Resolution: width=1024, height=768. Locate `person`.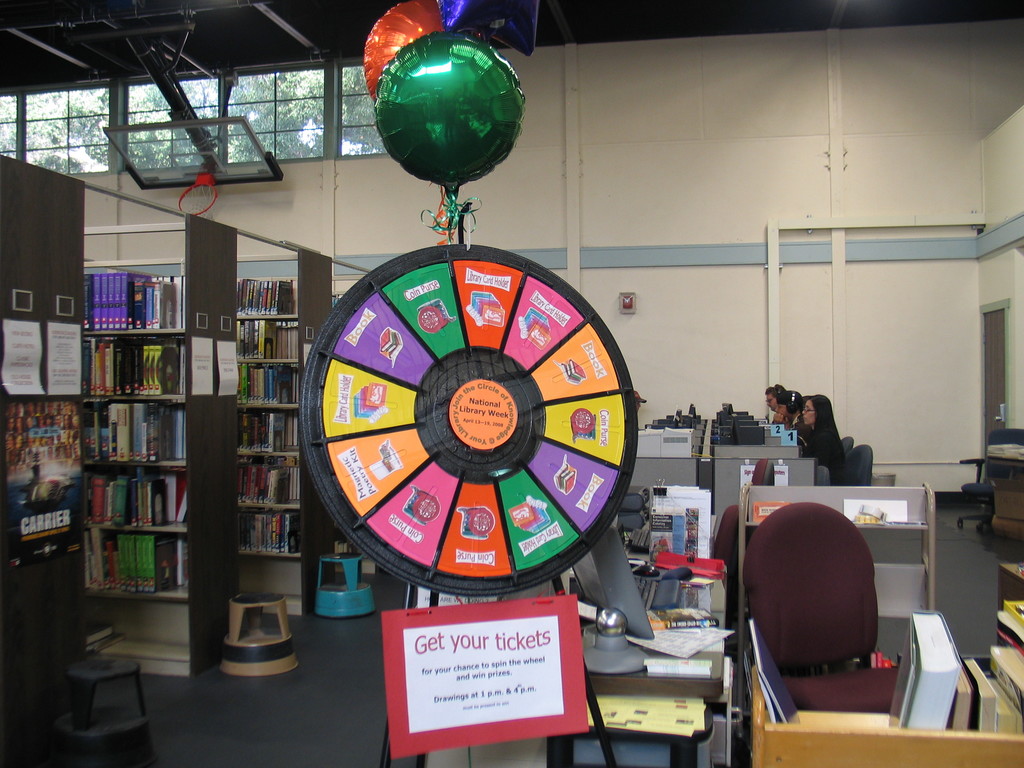
x1=763 y1=383 x2=790 y2=419.
